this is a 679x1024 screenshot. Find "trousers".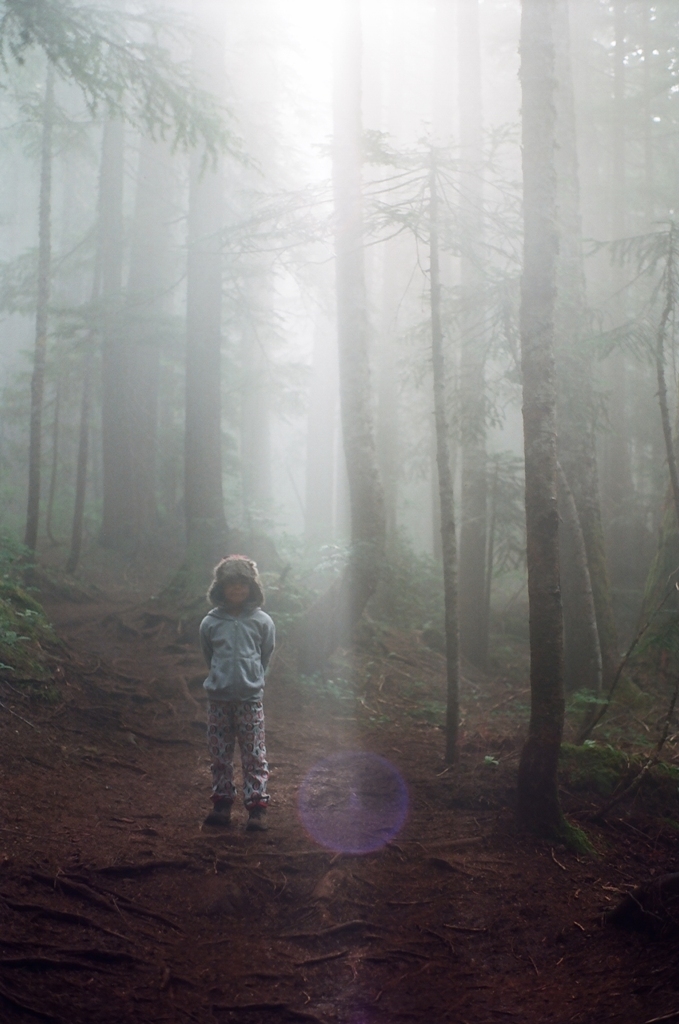
Bounding box: select_region(202, 685, 273, 815).
